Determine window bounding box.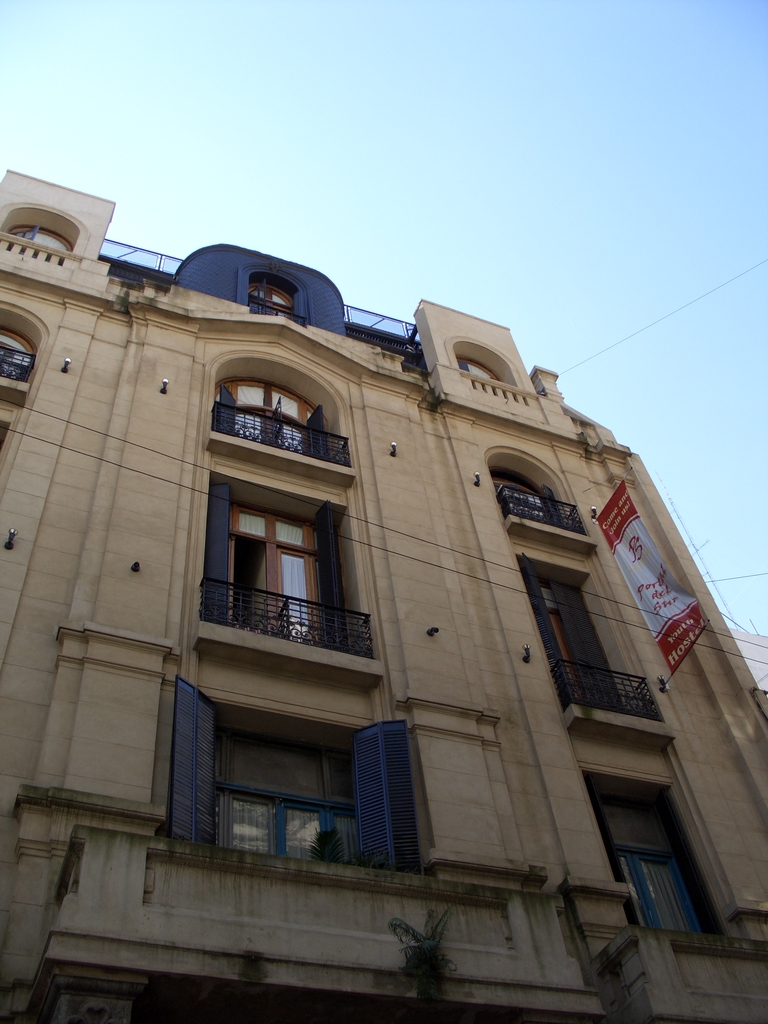
Determined: bbox(5, 225, 77, 266).
